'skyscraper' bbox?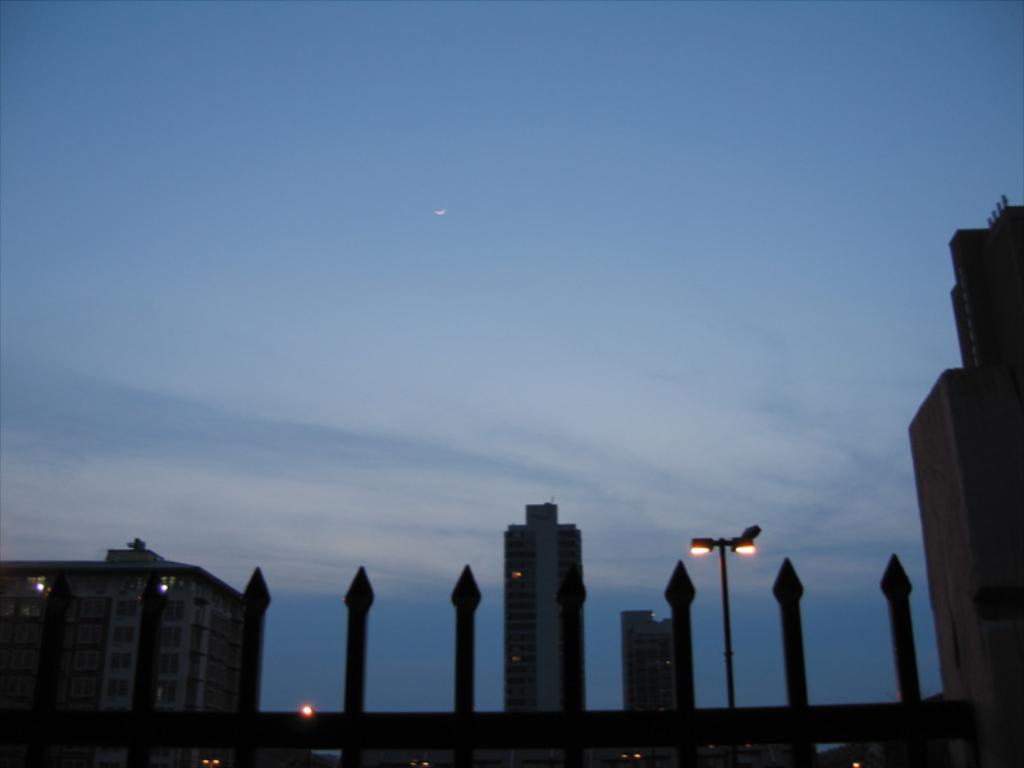
l=0, t=527, r=265, b=767
